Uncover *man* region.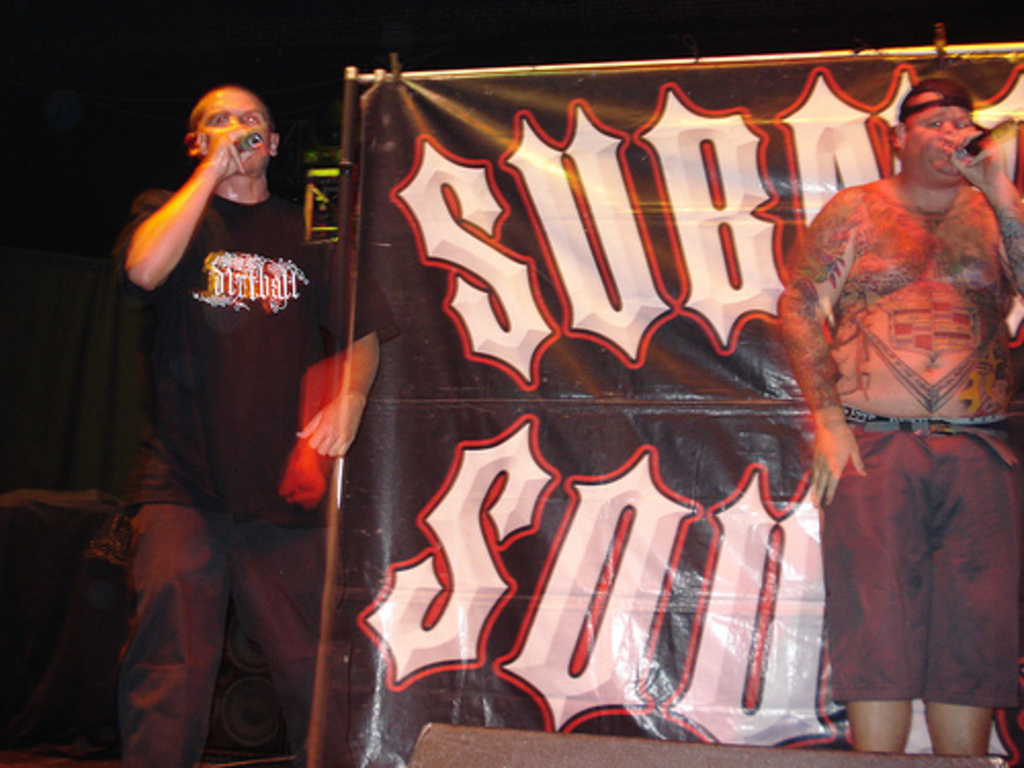
Uncovered: left=90, top=45, right=358, bottom=702.
